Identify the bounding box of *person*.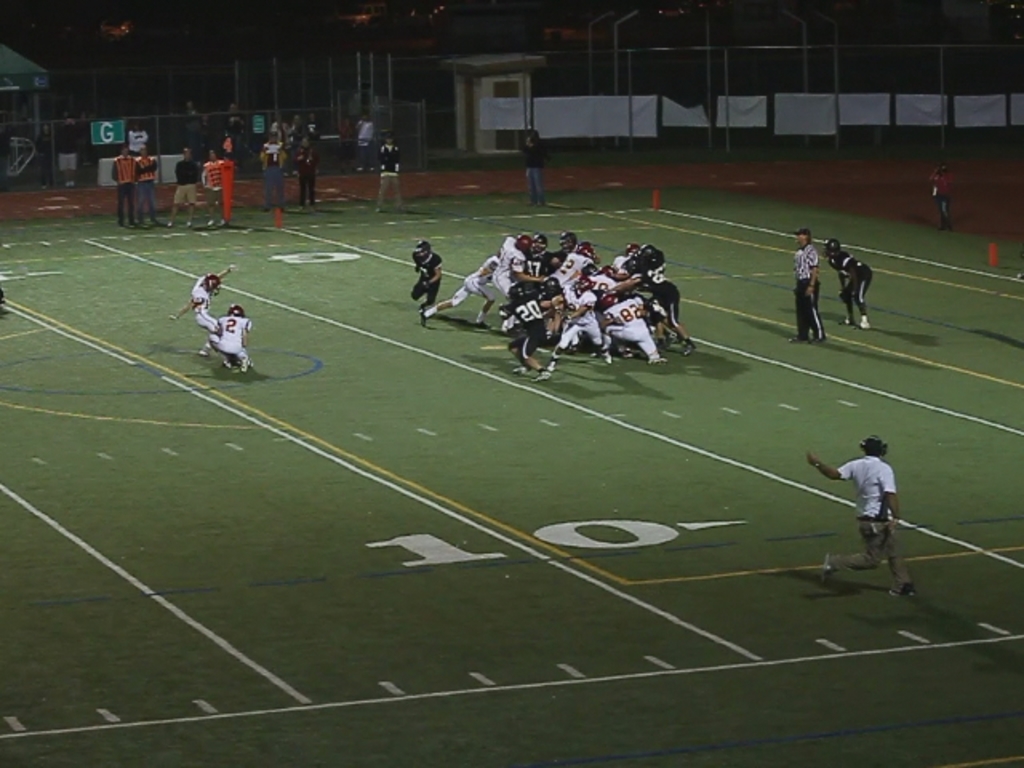
rect(792, 235, 824, 344).
